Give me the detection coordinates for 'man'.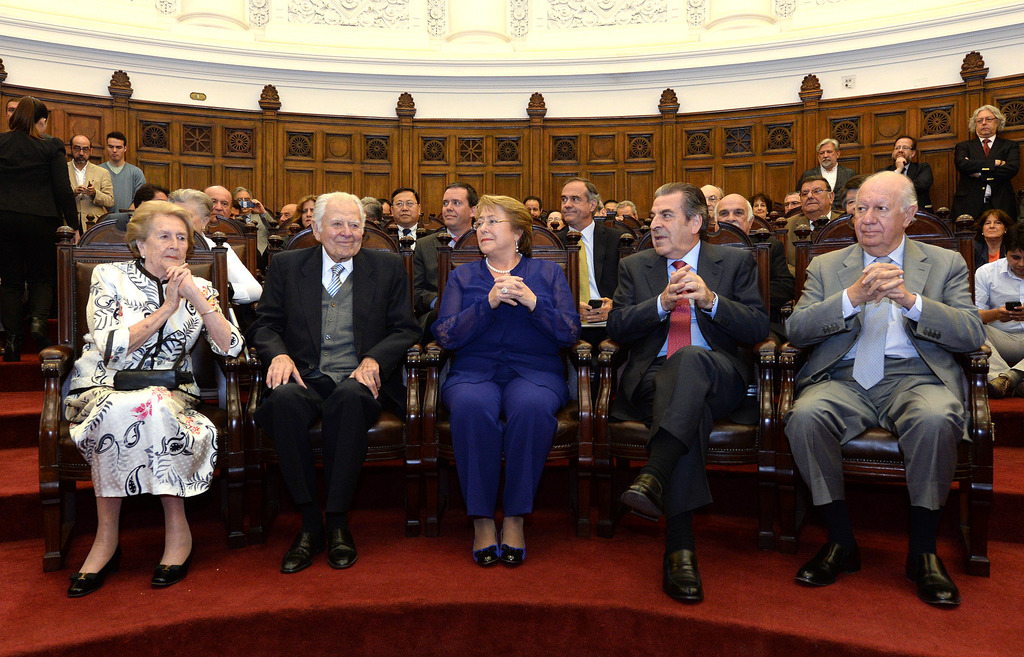
[971, 218, 1023, 399].
